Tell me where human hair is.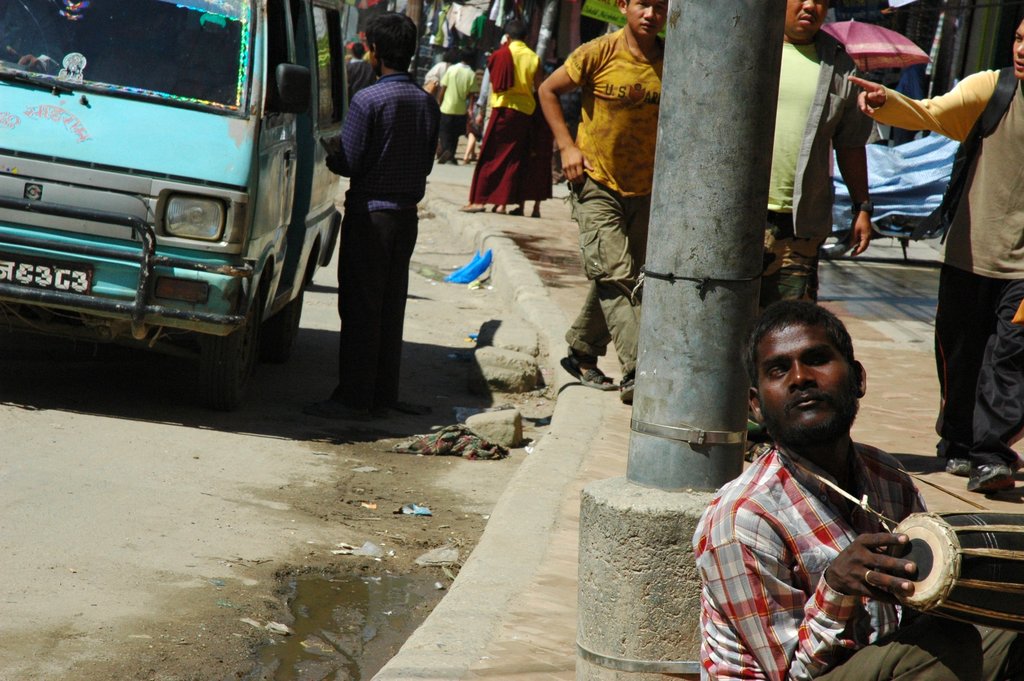
human hair is at <region>363, 12, 417, 66</region>.
